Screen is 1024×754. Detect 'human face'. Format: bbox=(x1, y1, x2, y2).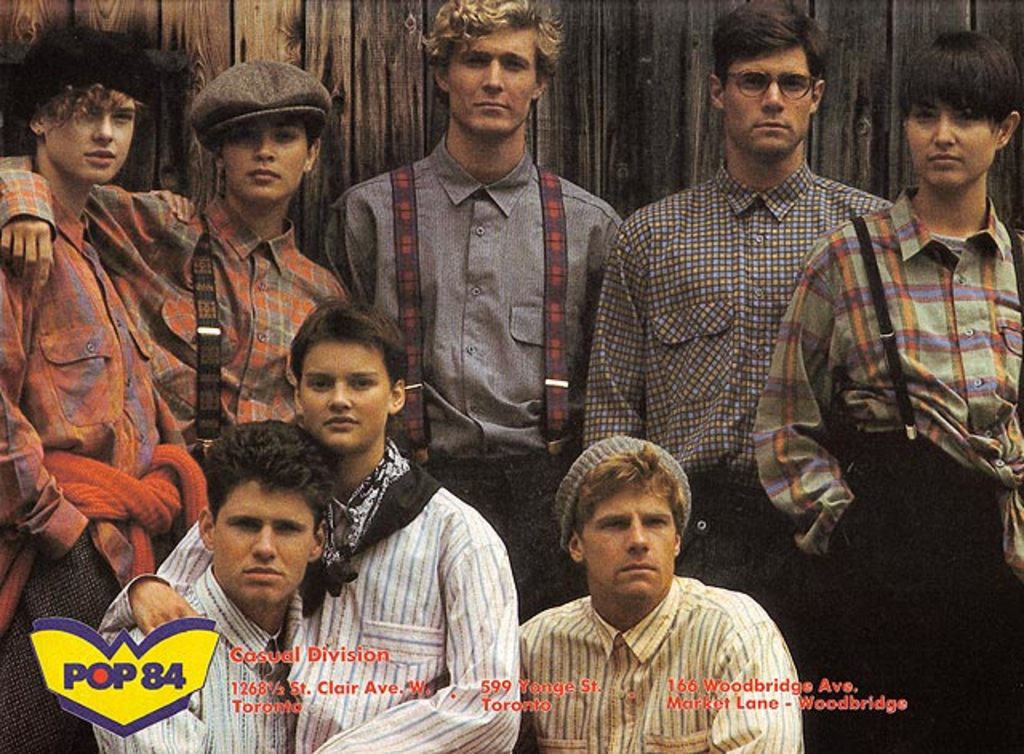
bbox=(298, 335, 394, 450).
